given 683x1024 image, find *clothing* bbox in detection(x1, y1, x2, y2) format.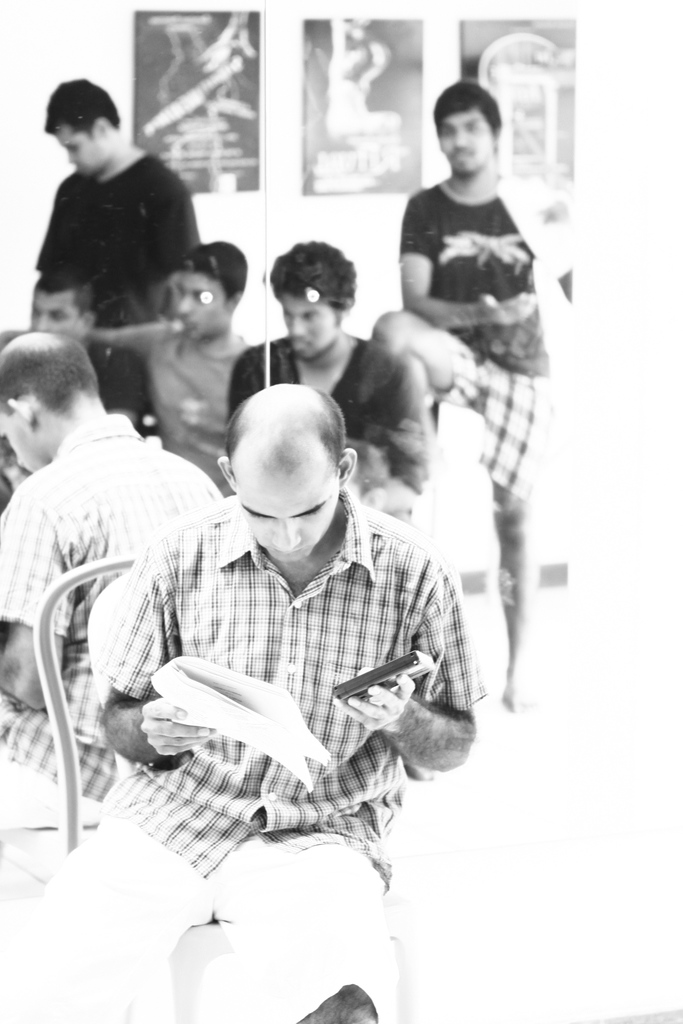
detection(0, 416, 220, 629).
